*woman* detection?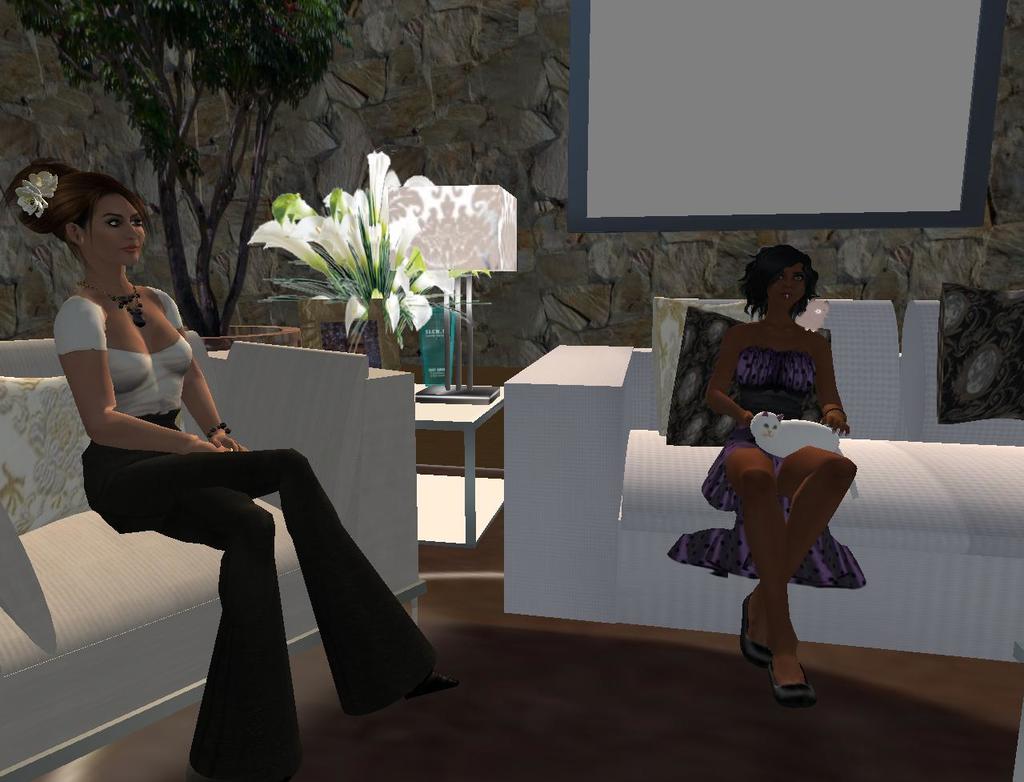
<box>50,192,371,742</box>
